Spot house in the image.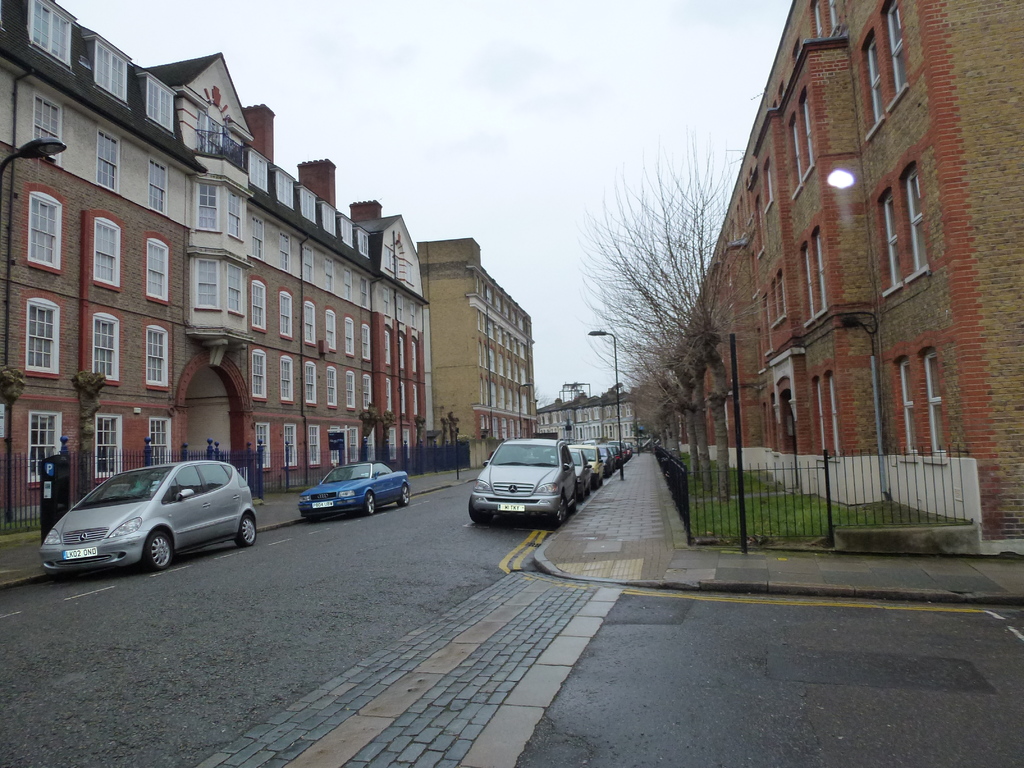
house found at 354/199/436/467.
